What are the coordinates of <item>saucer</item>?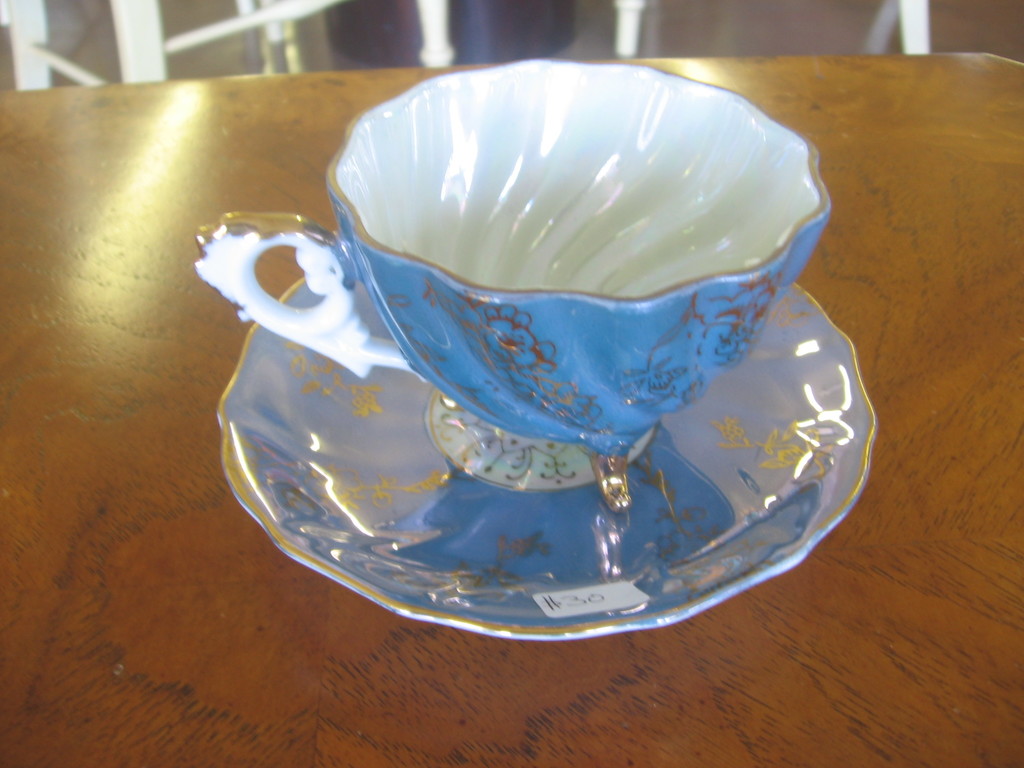
bbox(216, 273, 881, 640).
